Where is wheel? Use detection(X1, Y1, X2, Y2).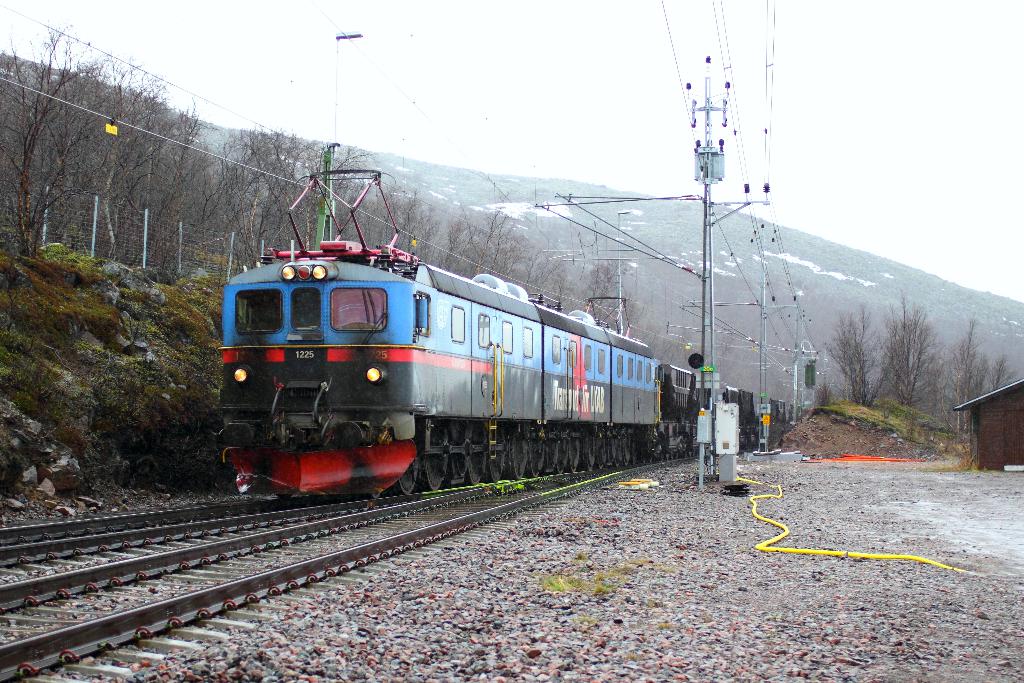
detection(598, 440, 612, 470).
